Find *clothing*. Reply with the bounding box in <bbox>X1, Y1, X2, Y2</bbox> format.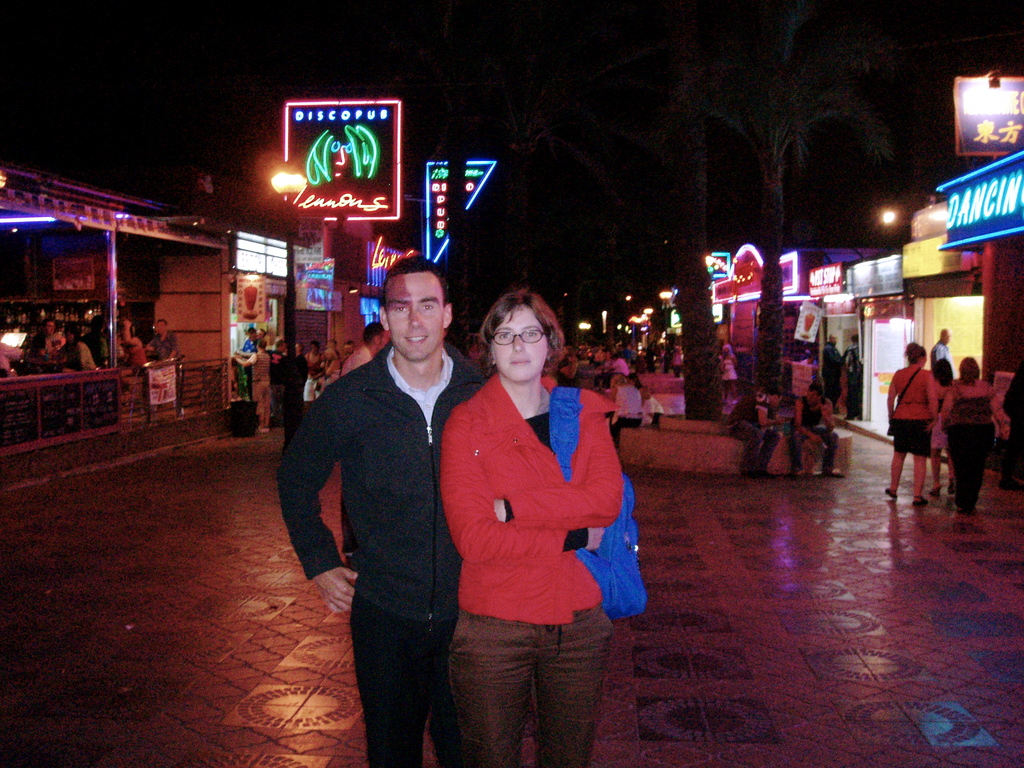
<bbox>728, 396, 782, 474</bbox>.
